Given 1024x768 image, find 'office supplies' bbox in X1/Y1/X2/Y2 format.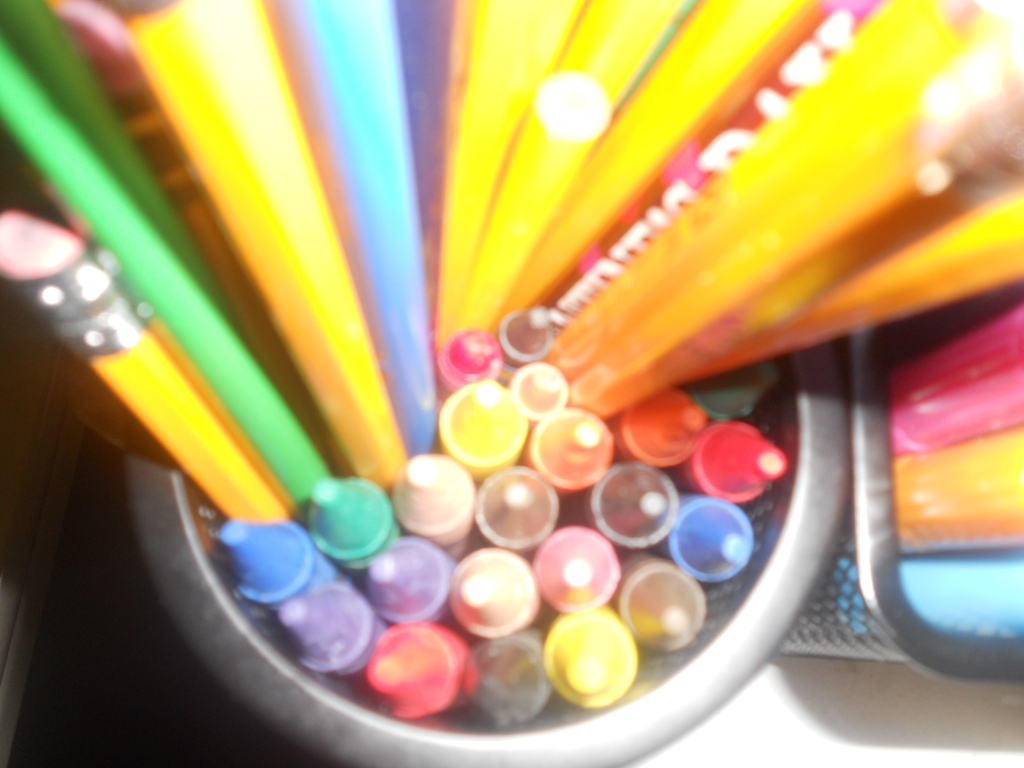
616/561/705/643.
